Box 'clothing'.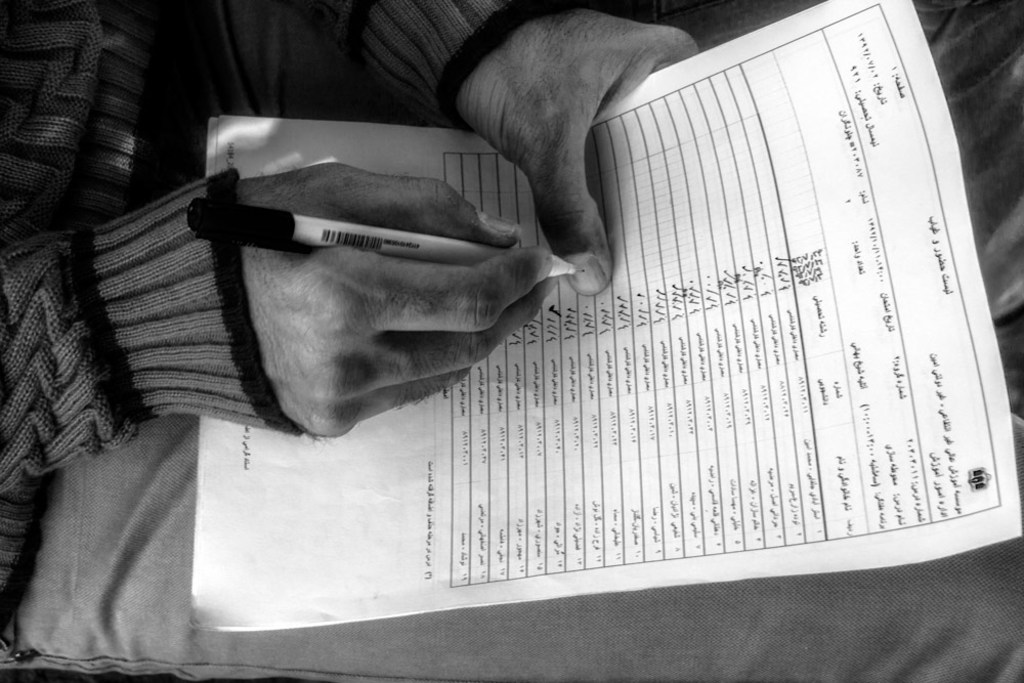
(left=0, top=0, right=570, bottom=623).
